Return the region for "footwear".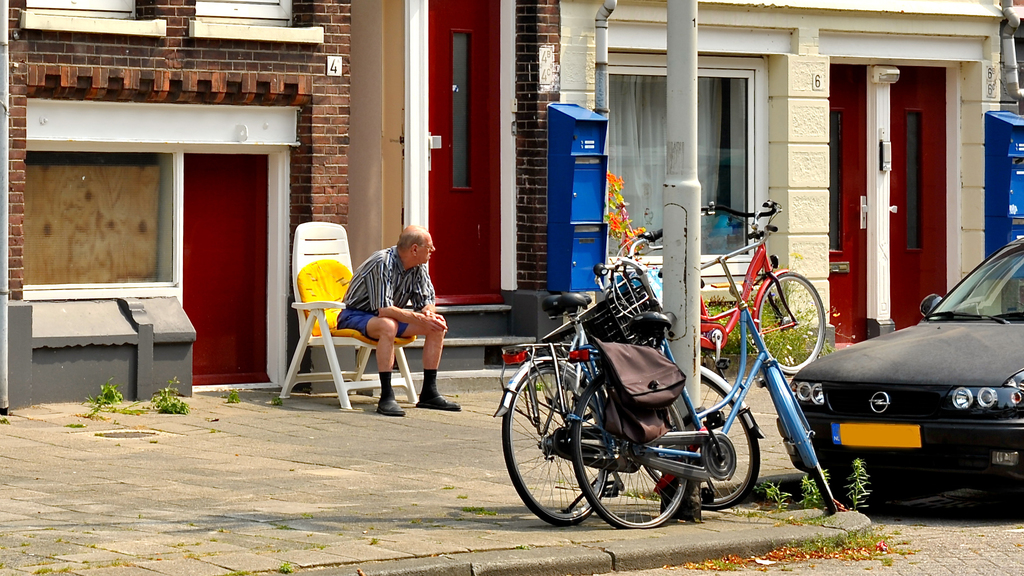
locate(420, 369, 458, 410).
